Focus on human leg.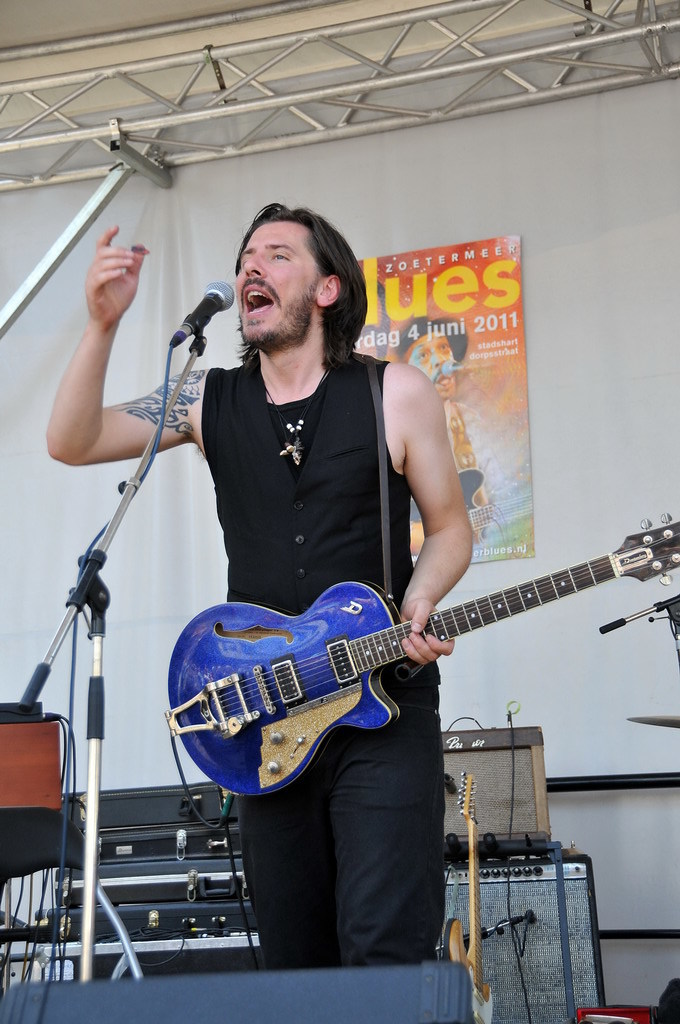
Focused at l=320, t=673, r=442, b=952.
